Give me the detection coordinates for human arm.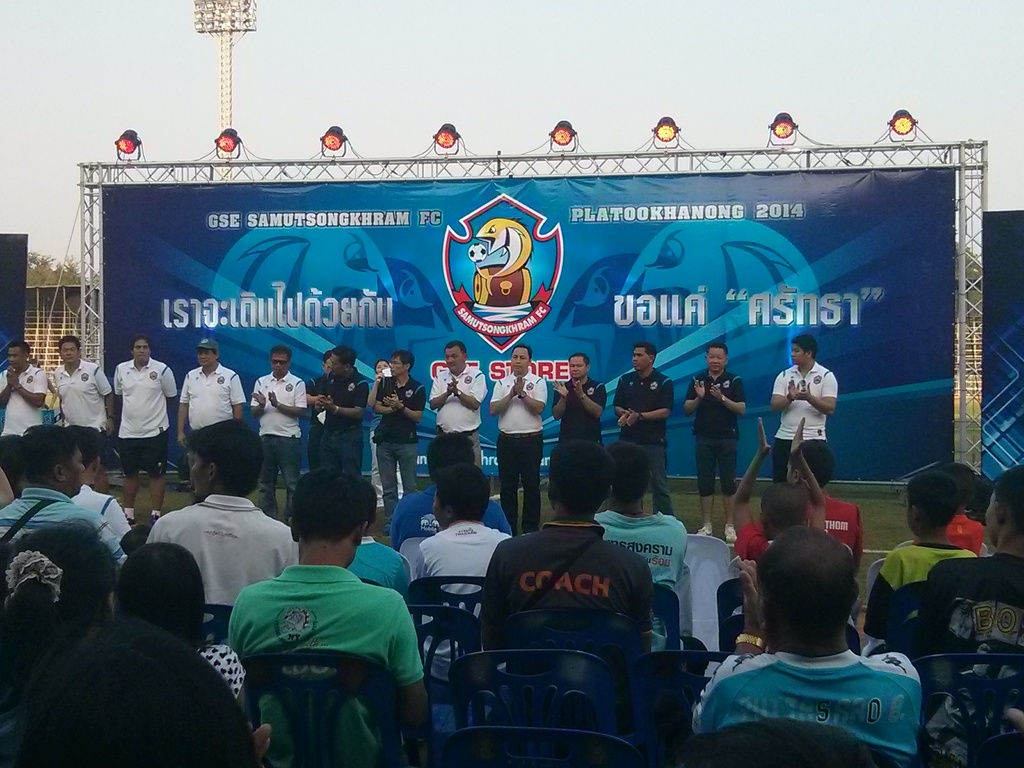
545, 374, 562, 415.
